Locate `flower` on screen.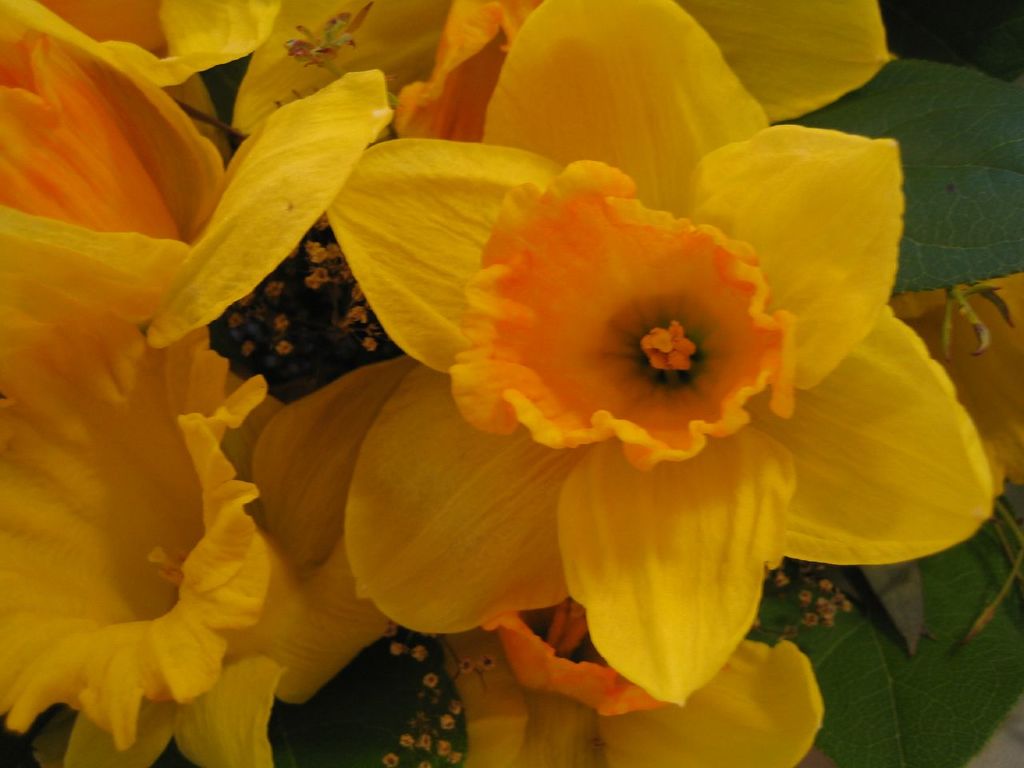
On screen at left=0, top=0, right=385, bottom=338.
